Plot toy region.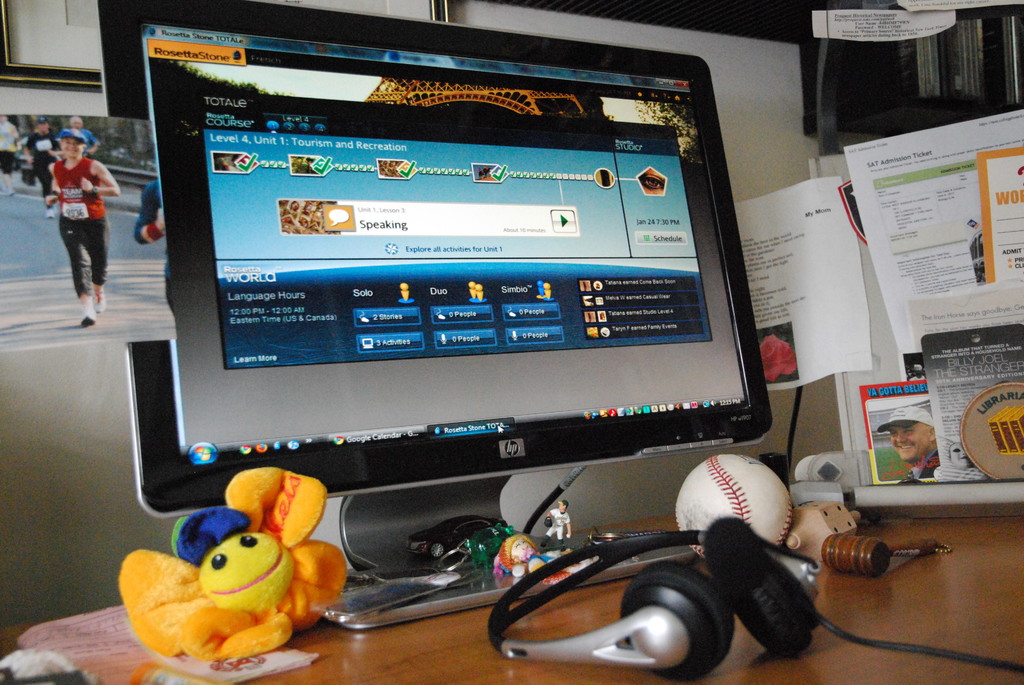
Plotted at bbox(0, 649, 104, 684).
